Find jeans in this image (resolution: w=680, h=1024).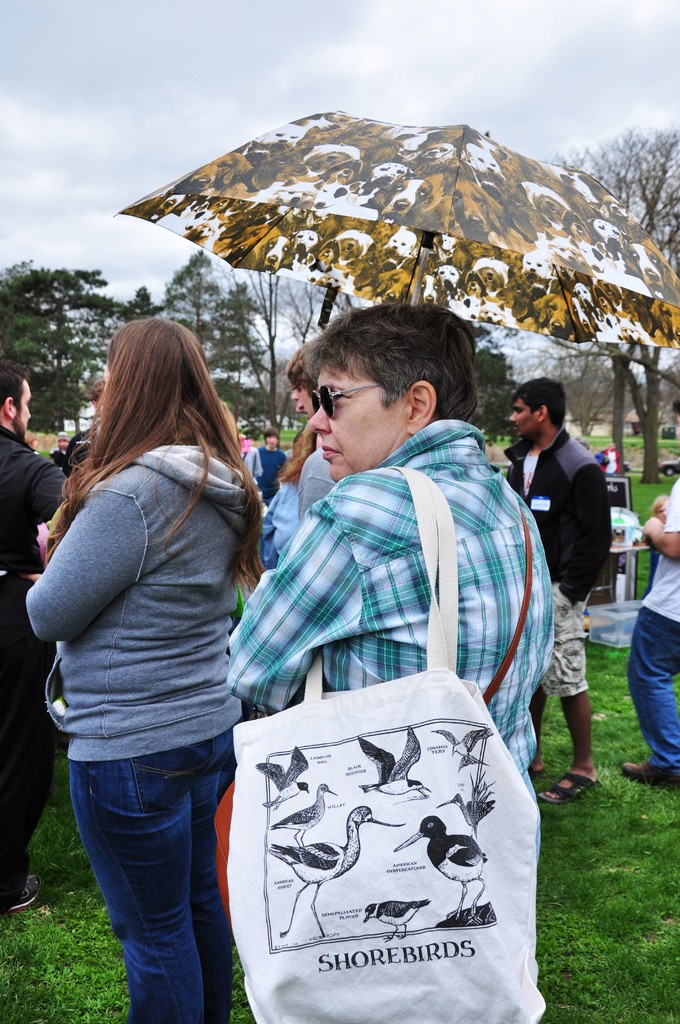
[left=0, top=664, right=61, bottom=926].
